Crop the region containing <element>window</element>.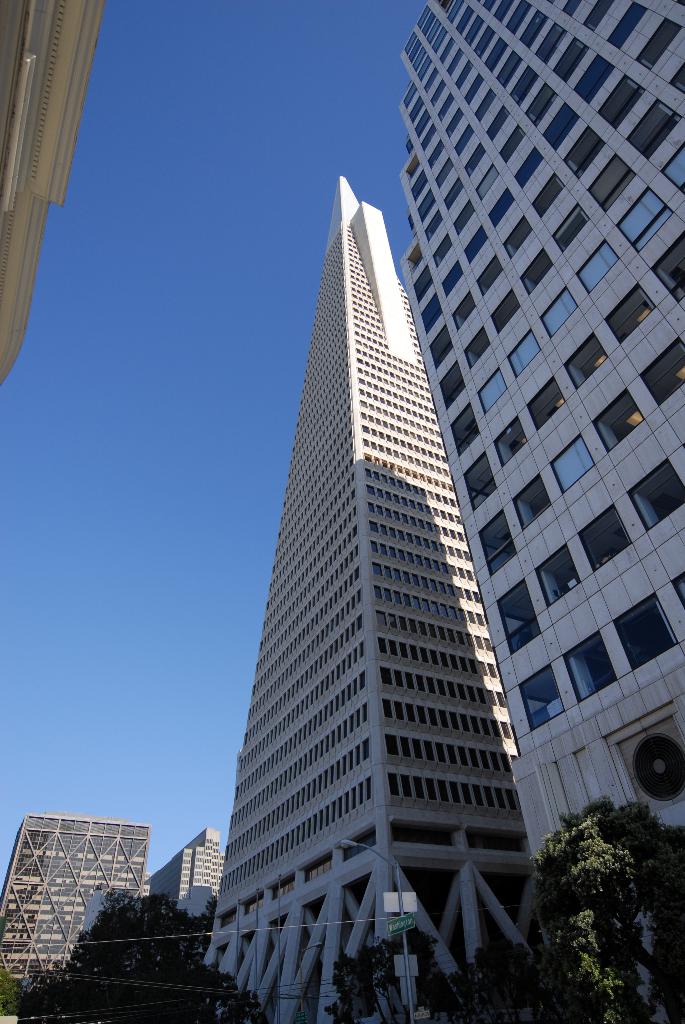
Crop region: locate(618, 259, 654, 333).
